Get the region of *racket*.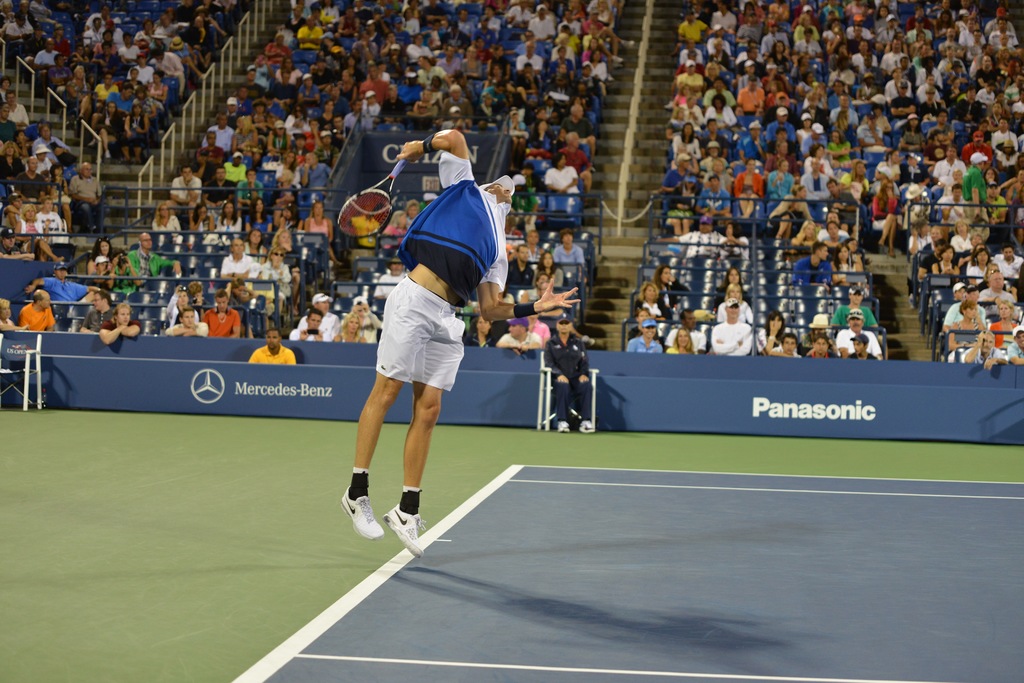
select_region(337, 155, 408, 237).
